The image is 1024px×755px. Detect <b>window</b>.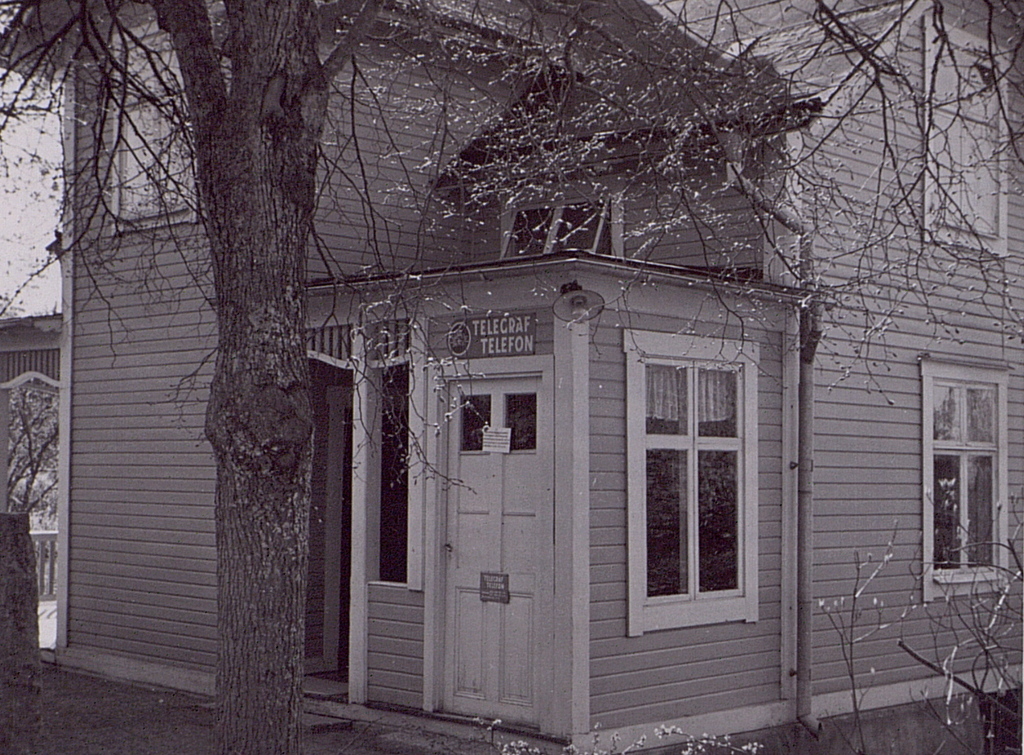
Detection: {"x1": 921, "y1": 372, "x2": 1009, "y2": 577}.
